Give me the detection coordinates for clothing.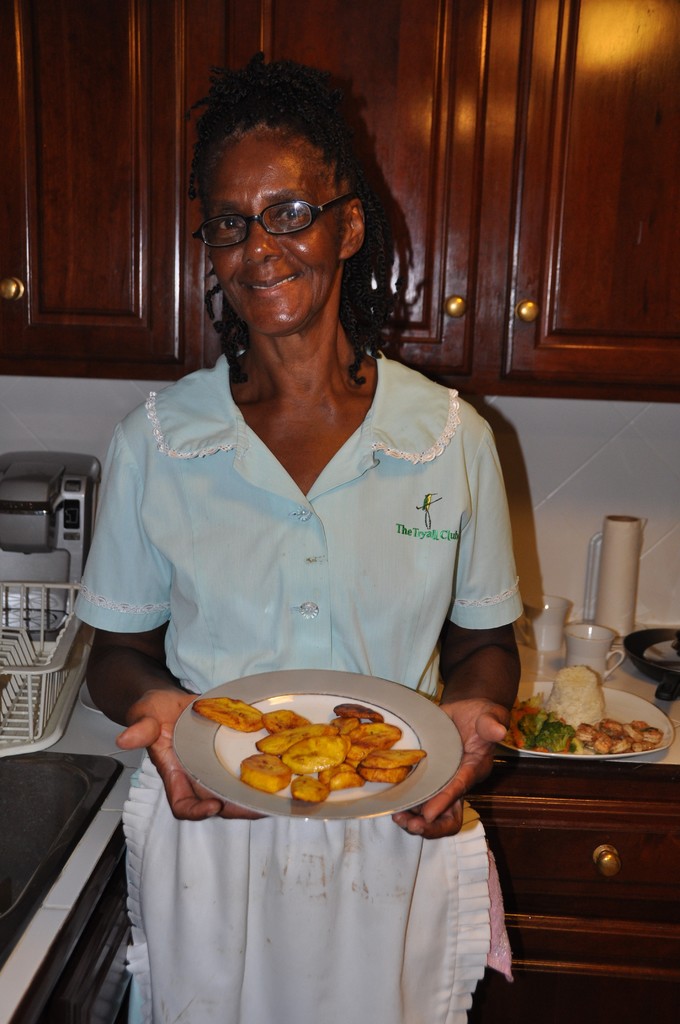
x1=64 y1=348 x2=533 y2=1023.
